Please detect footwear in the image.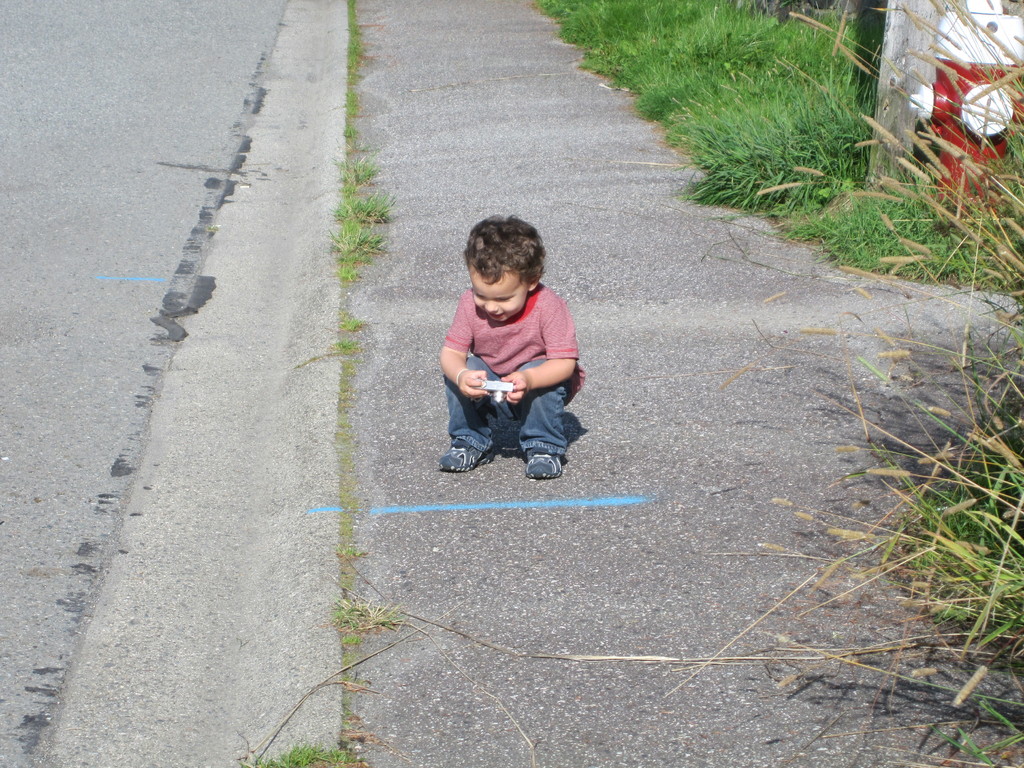
x1=452 y1=395 x2=575 y2=480.
